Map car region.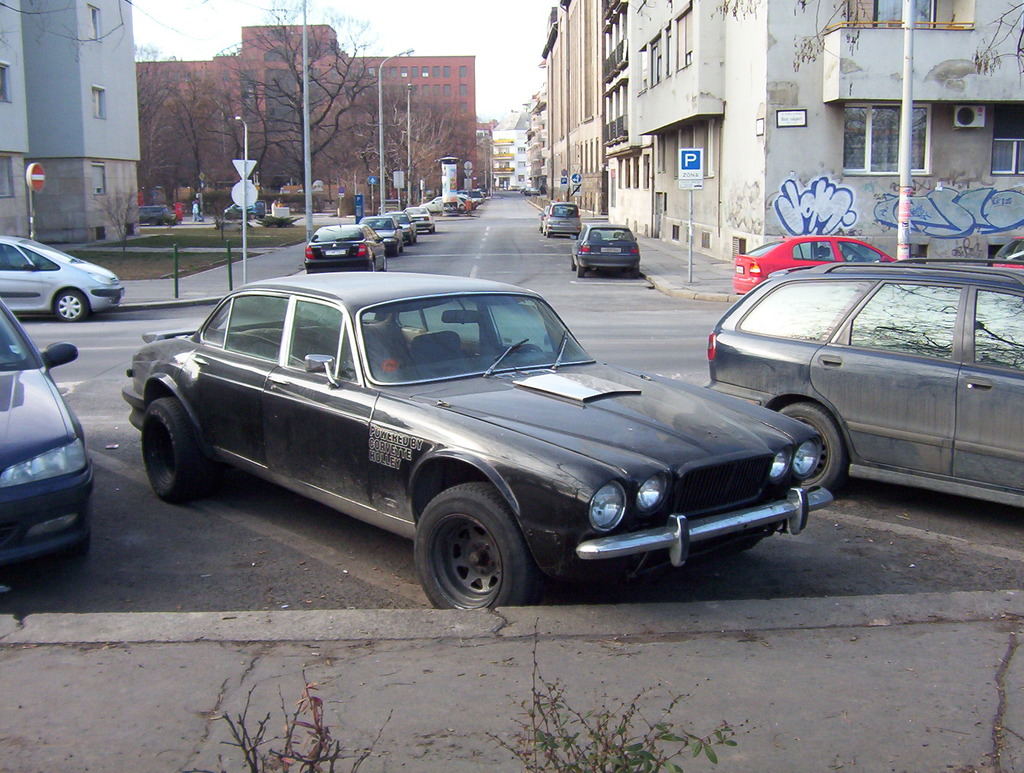
Mapped to rect(403, 215, 416, 247).
